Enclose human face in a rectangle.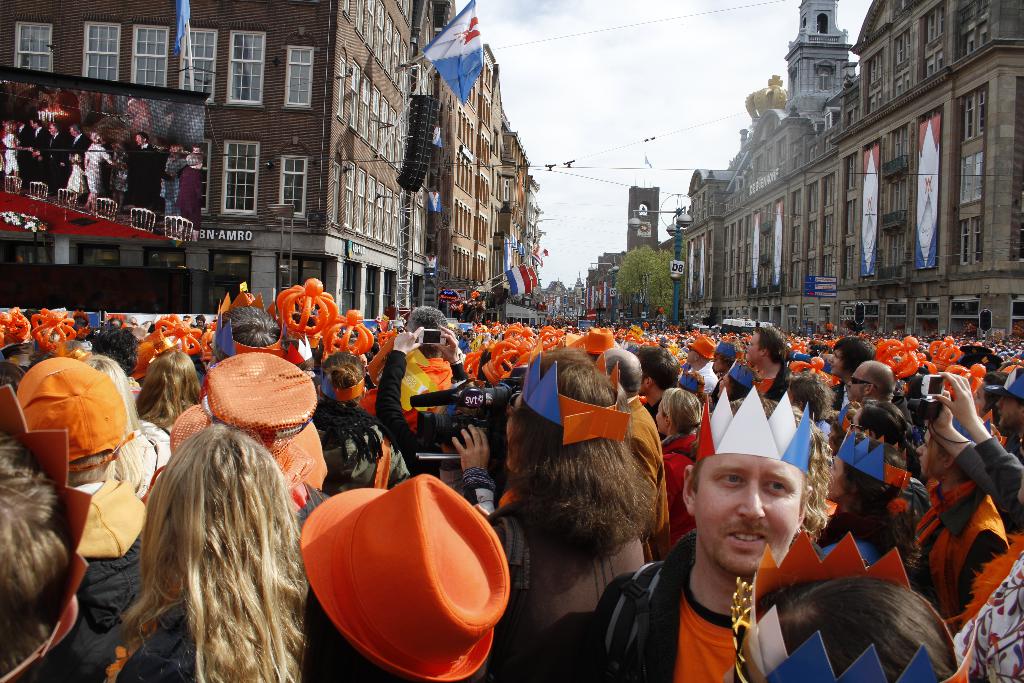
region(996, 397, 1023, 426).
